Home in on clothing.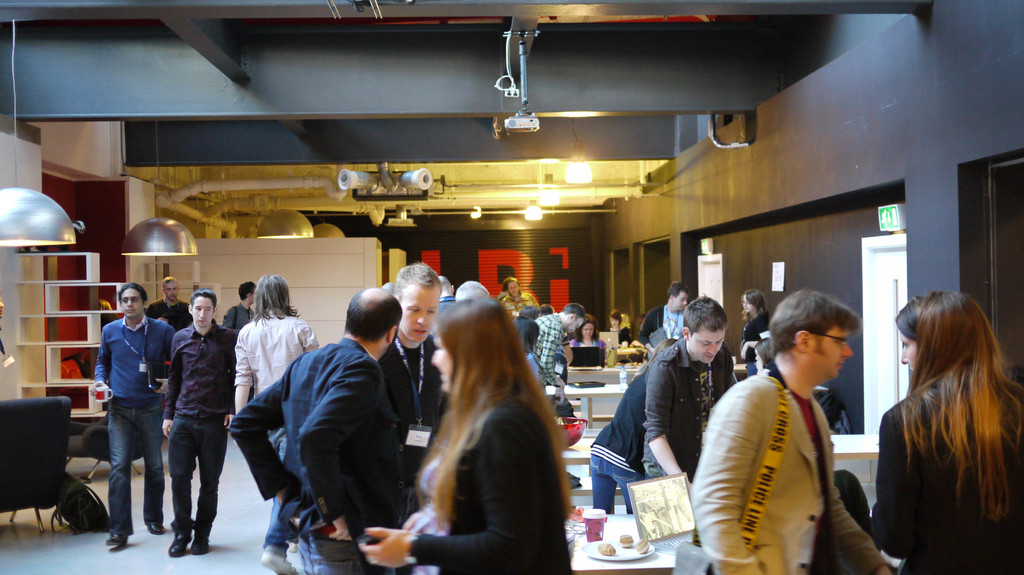
Homed in at region(235, 308, 317, 542).
